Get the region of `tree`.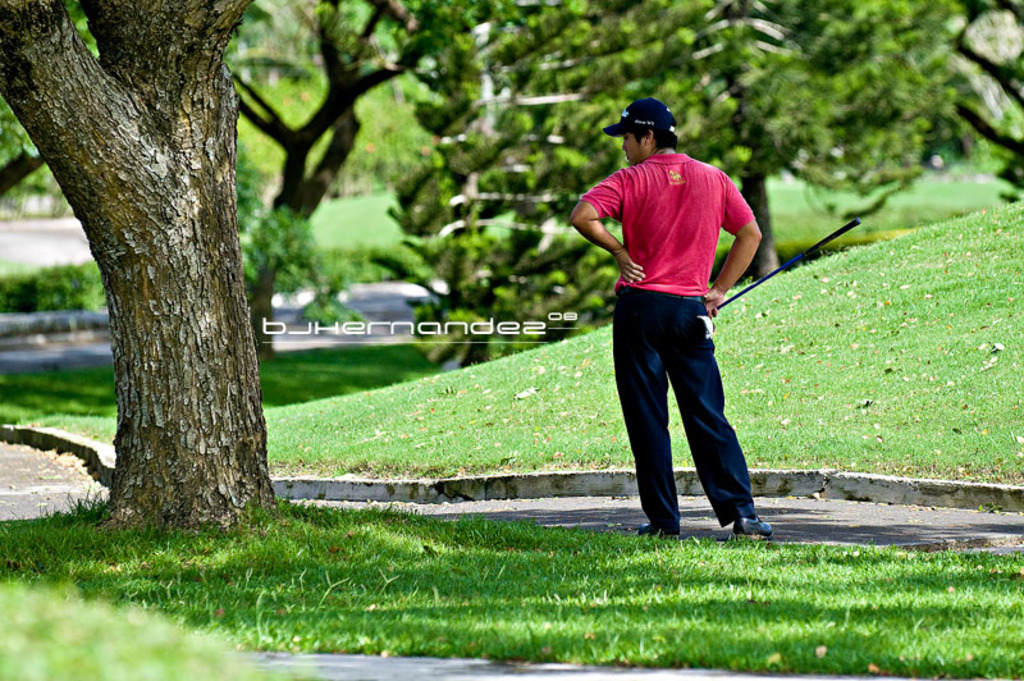
box(26, 0, 307, 535).
